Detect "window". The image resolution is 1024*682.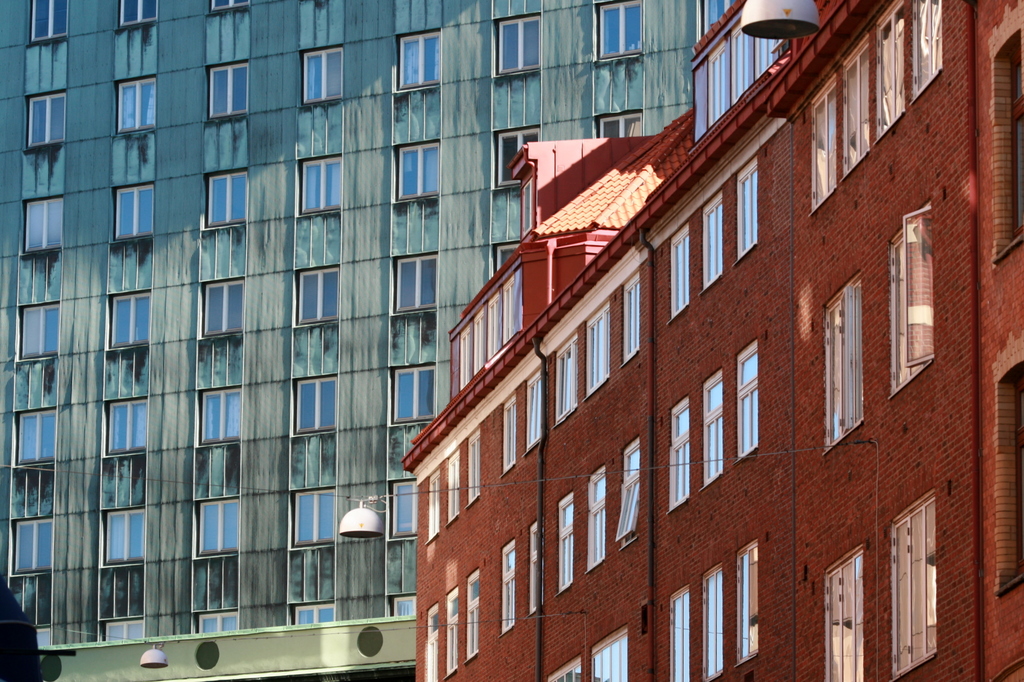
detection(670, 399, 690, 509).
